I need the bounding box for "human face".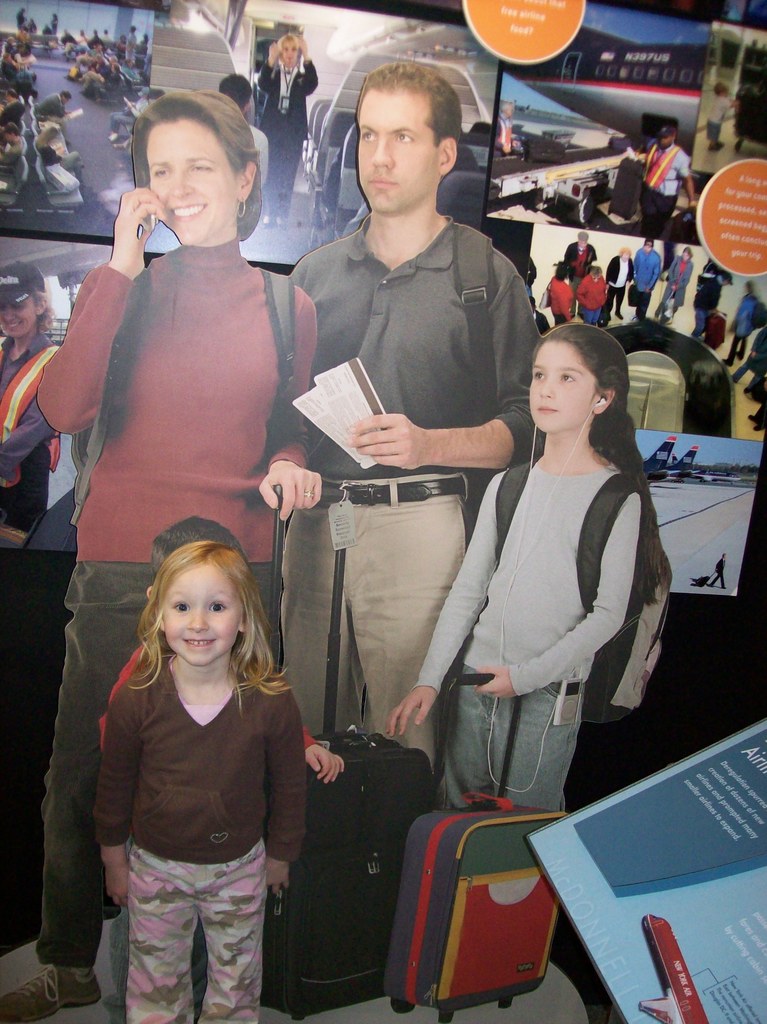
Here it is: left=138, top=120, right=242, bottom=243.
